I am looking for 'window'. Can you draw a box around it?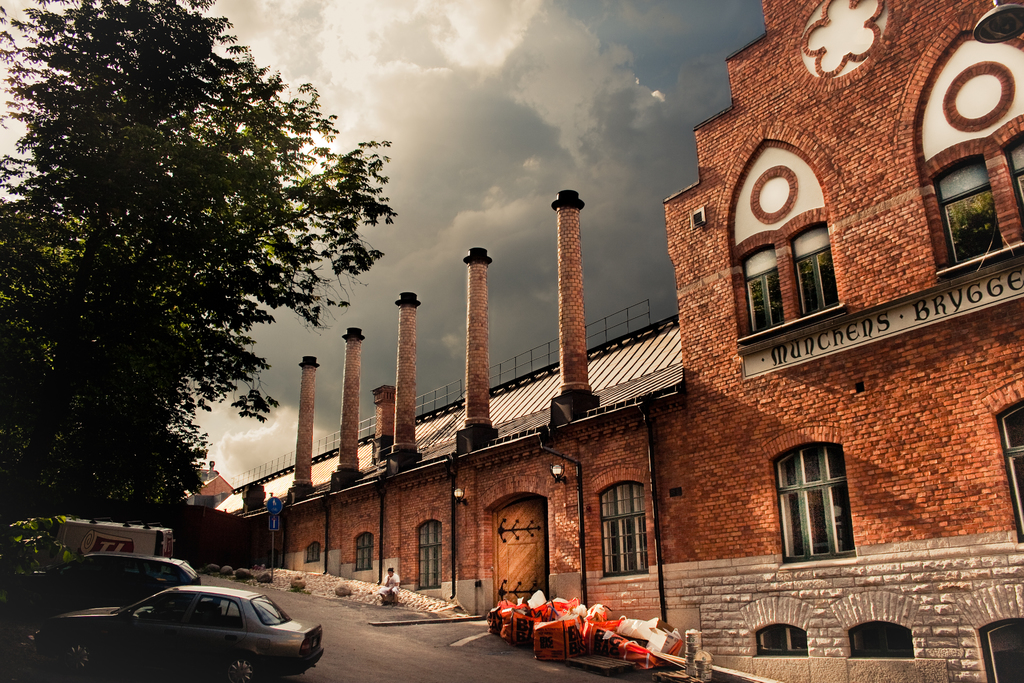
Sure, the bounding box is [1002,395,1023,547].
